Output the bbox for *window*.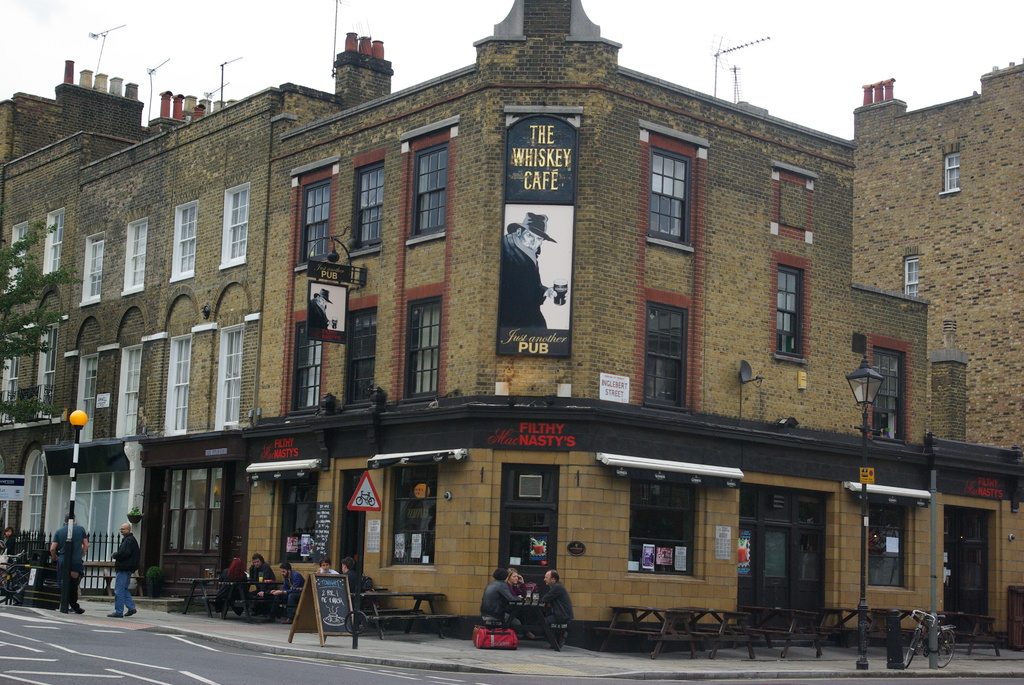
pyautogui.locateOnScreen(180, 441, 232, 582).
